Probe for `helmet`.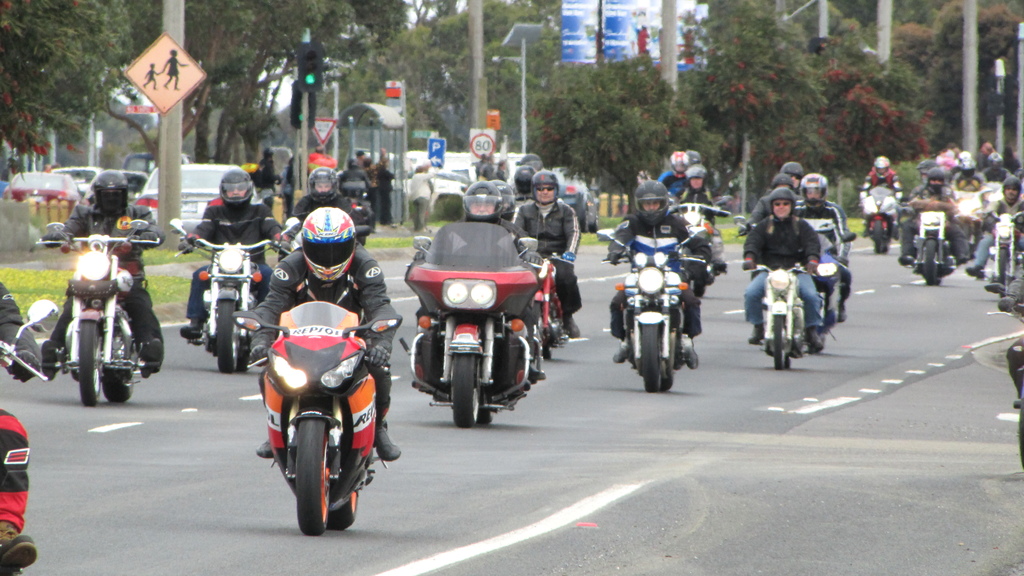
Probe result: x1=799, y1=172, x2=829, y2=210.
